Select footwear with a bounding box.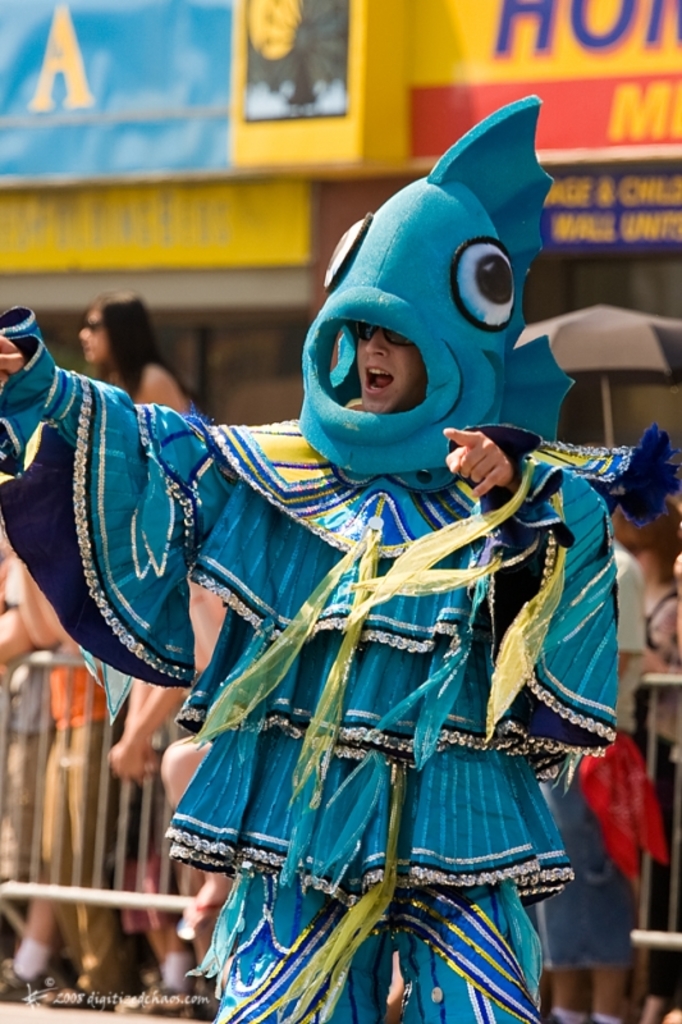
region(111, 986, 198, 1021).
